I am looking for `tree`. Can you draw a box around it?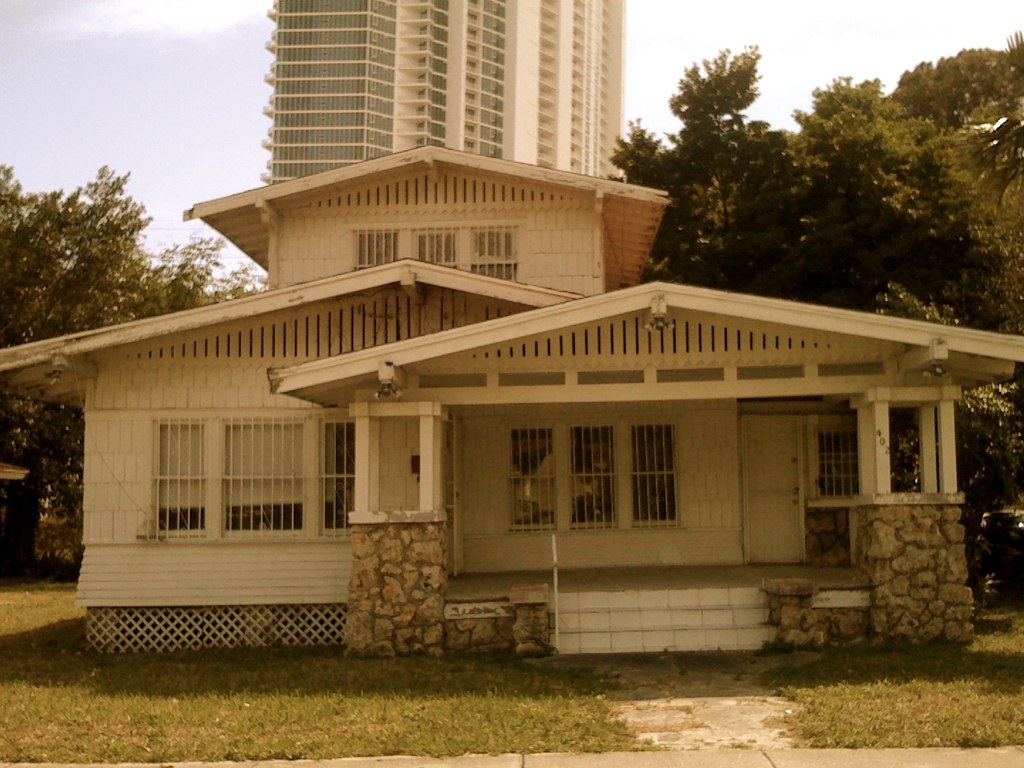
Sure, the bounding box is [0,160,269,520].
